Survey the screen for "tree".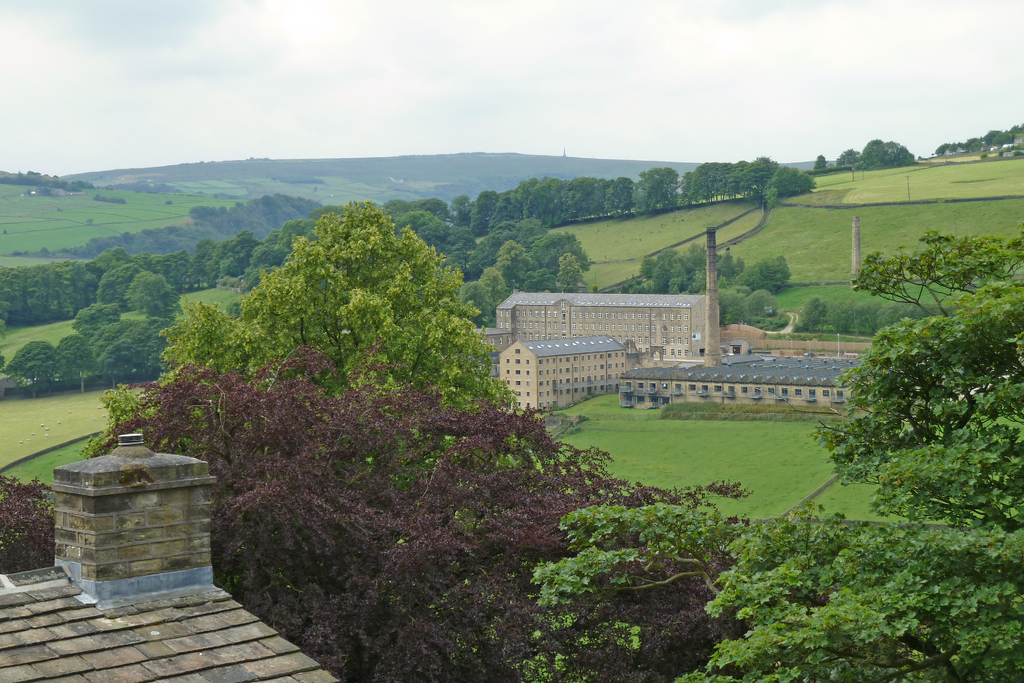
Survey found: box=[547, 233, 610, 279].
